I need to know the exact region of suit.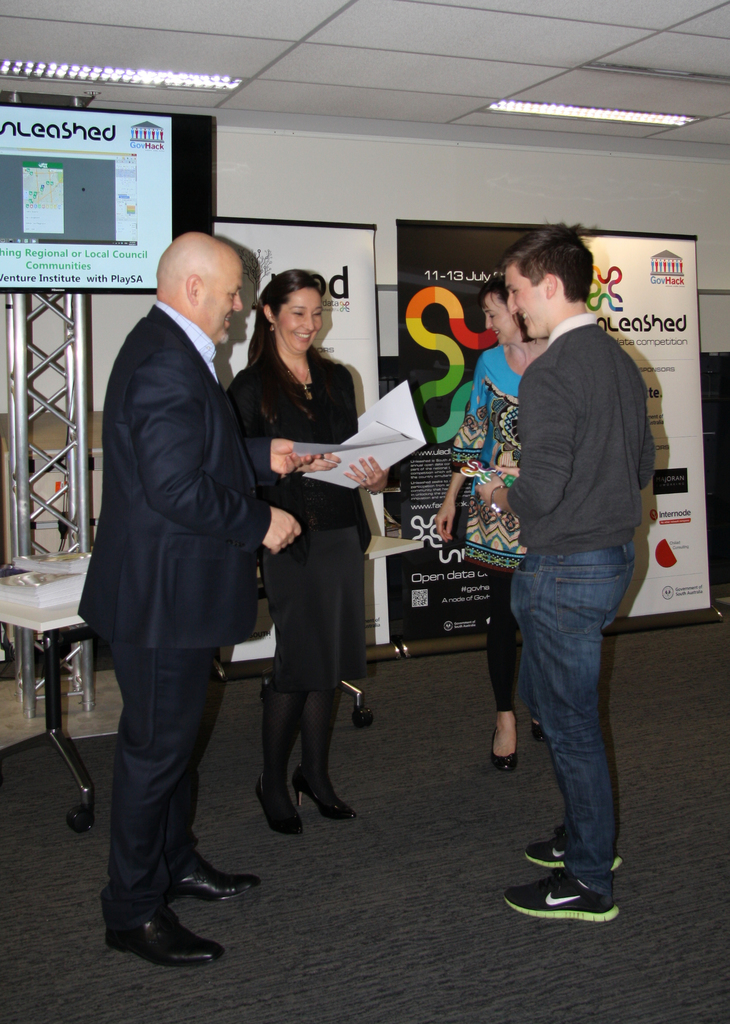
Region: select_region(77, 297, 273, 936).
